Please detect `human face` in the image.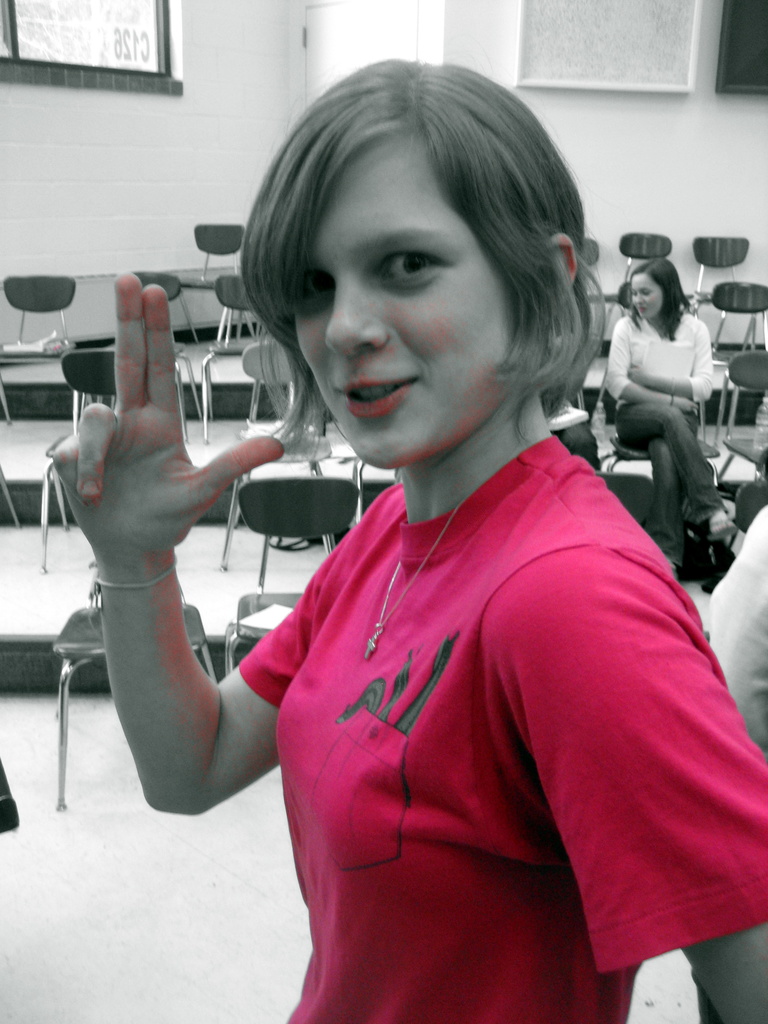
detection(630, 276, 660, 325).
